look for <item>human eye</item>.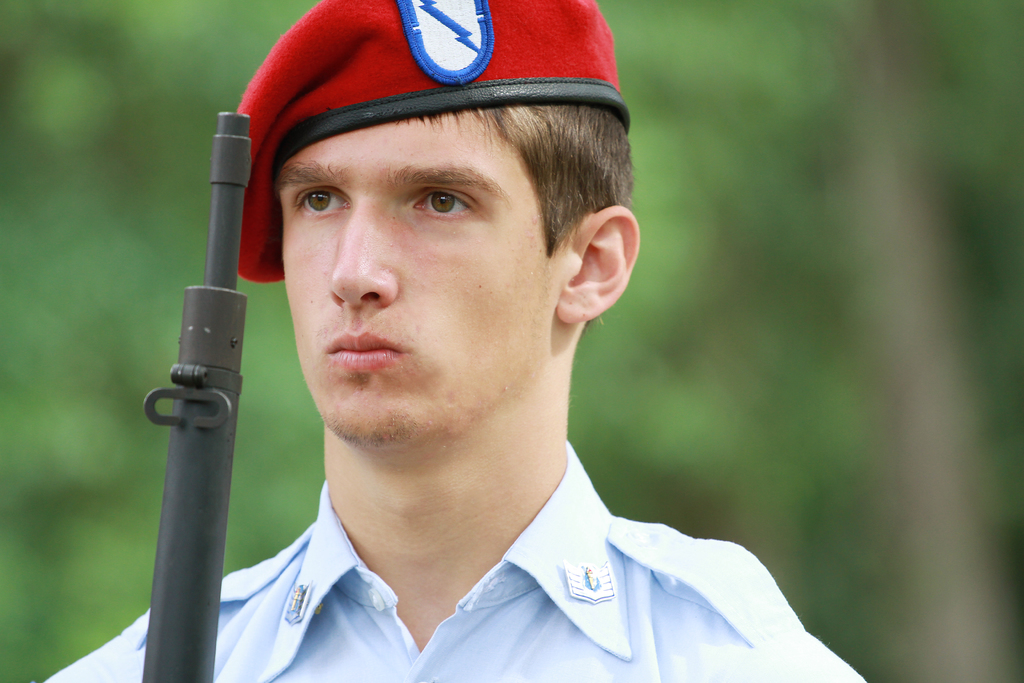
Found: {"left": 393, "top": 175, "right": 489, "bottom": 233}.
